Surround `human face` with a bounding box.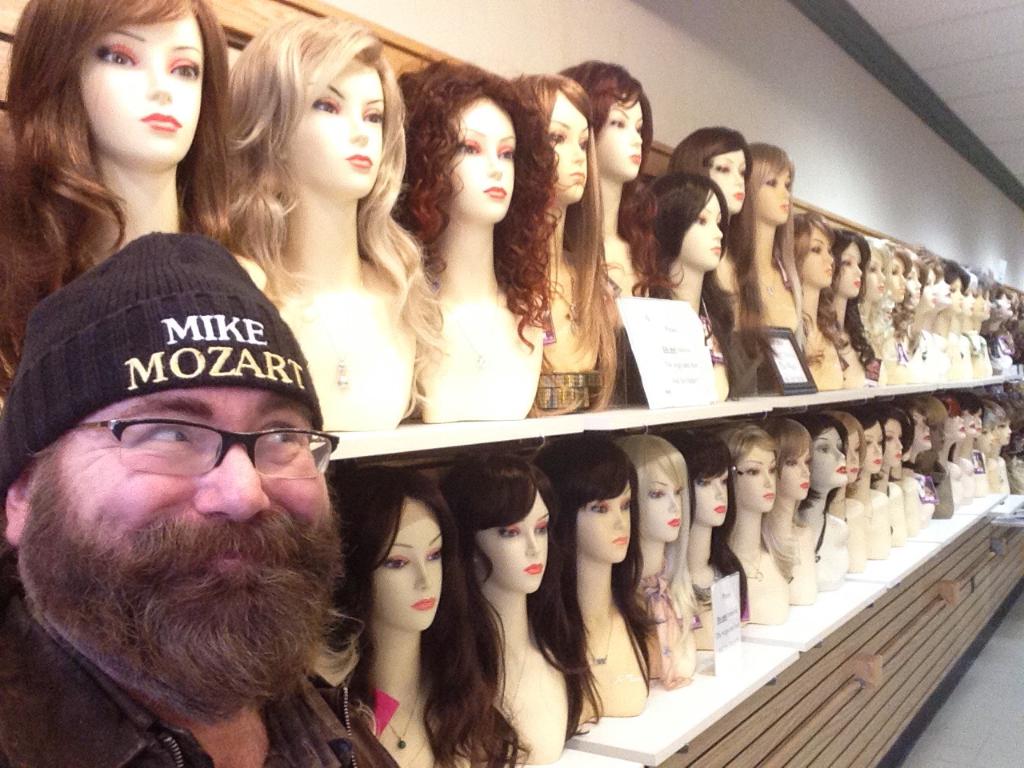
bbox=[643, 470, 684, 538].
